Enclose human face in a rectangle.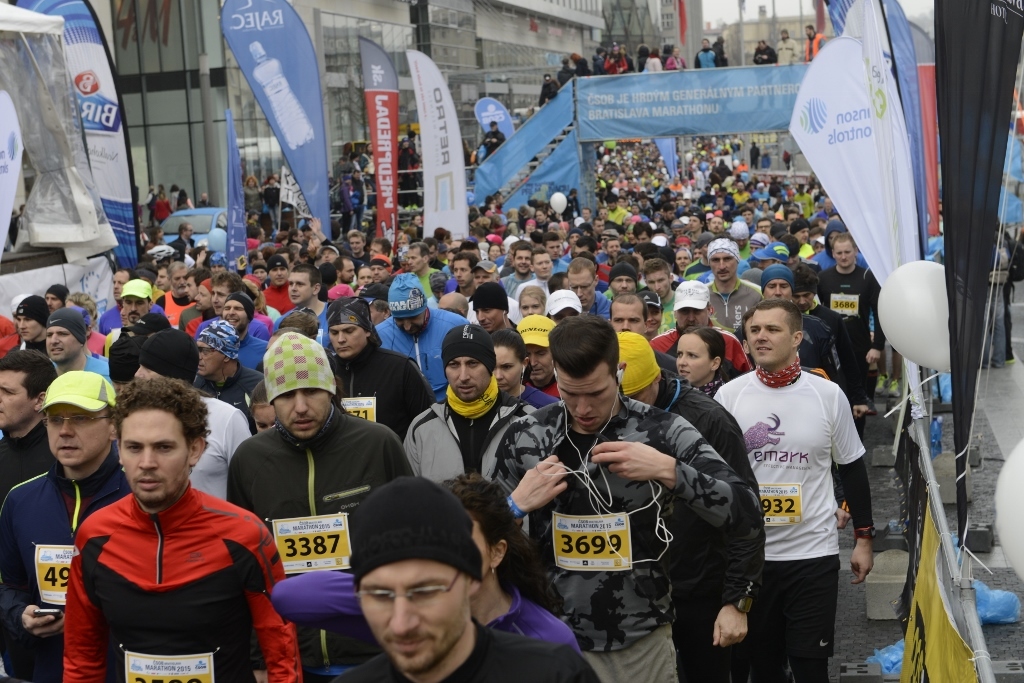
{"x1": 16, "y1": 316, "x2": 35, "y2": 344}.
